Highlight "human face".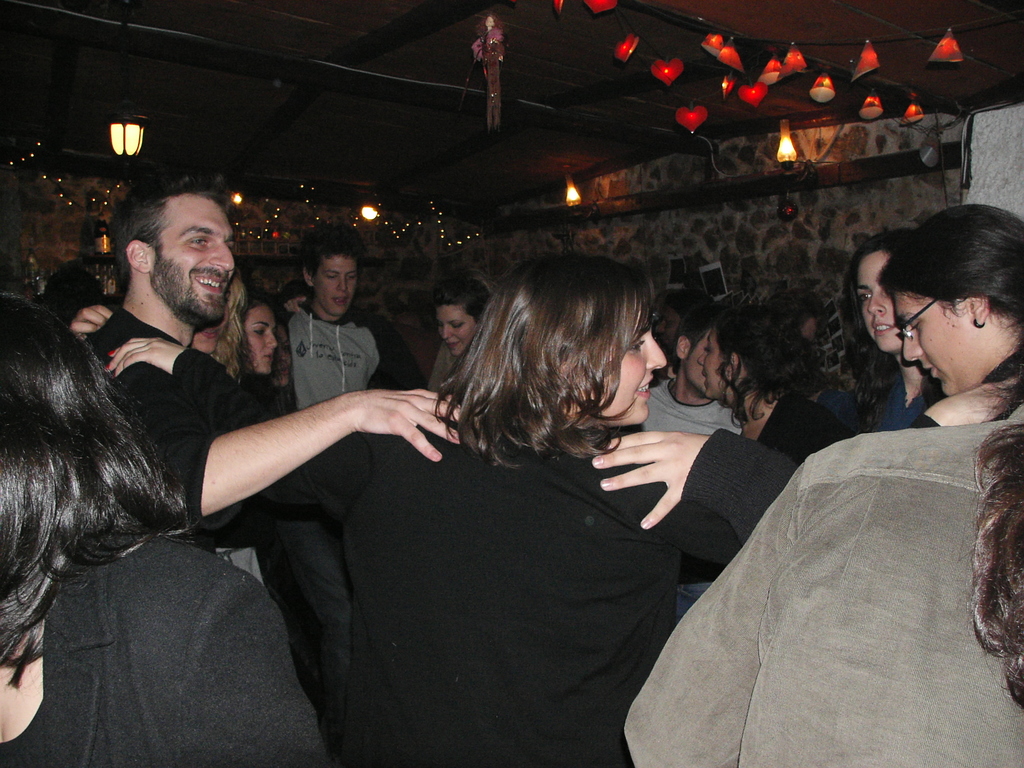
Highlighted region: 899, 297, 975, 395.
